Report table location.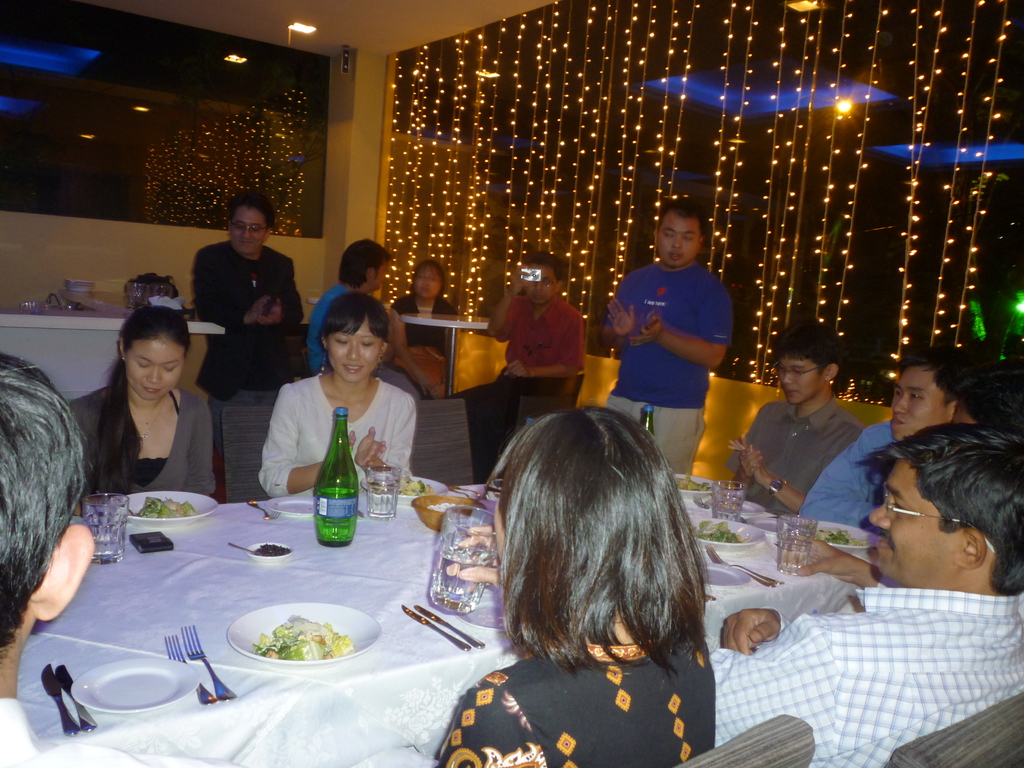
Report: 0:309:227:406.
